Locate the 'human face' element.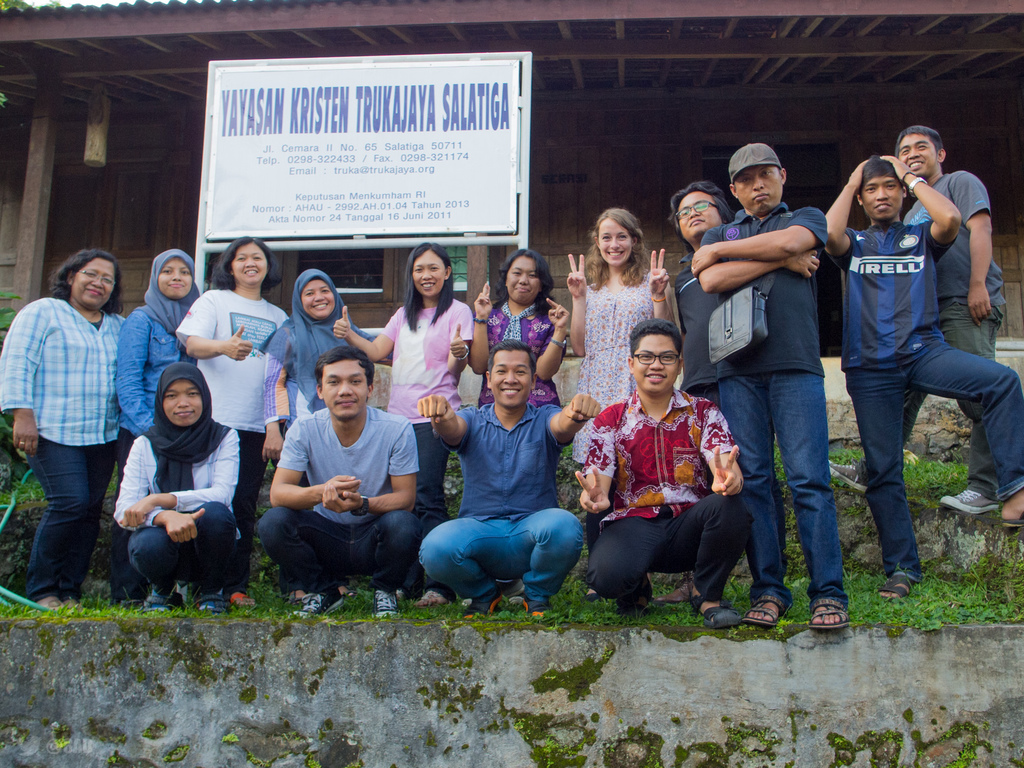
Element bbox: BBox(163, 380, 203, 425).
